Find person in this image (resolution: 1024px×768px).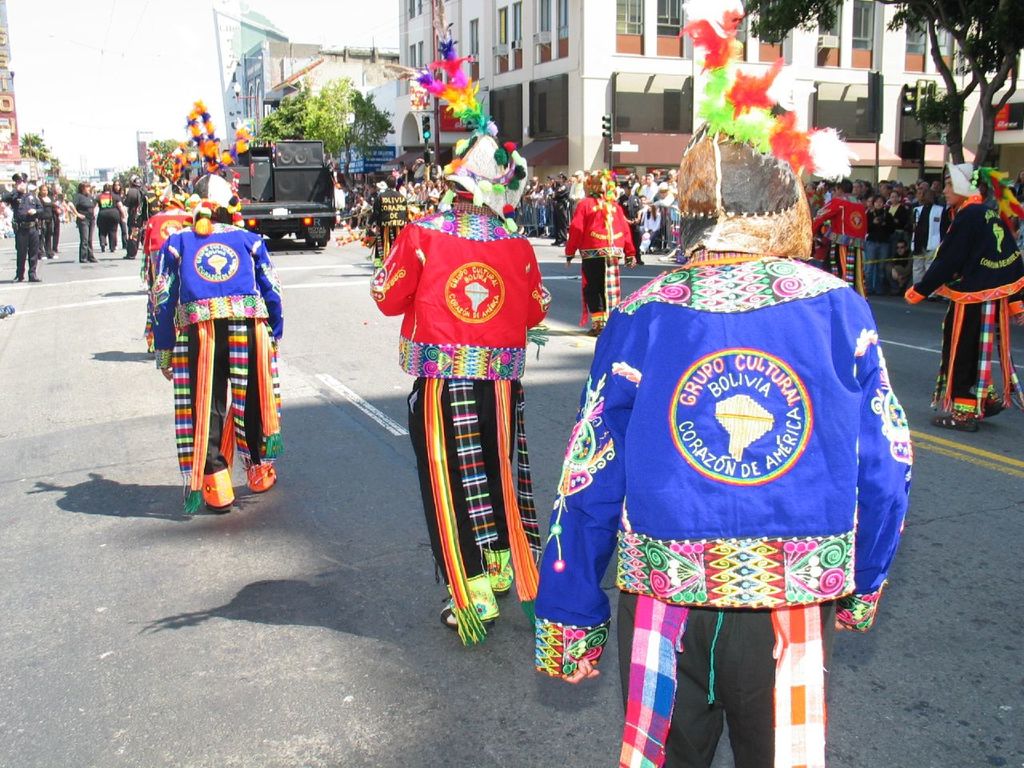
bbox=(562, 170, 640, 320).
